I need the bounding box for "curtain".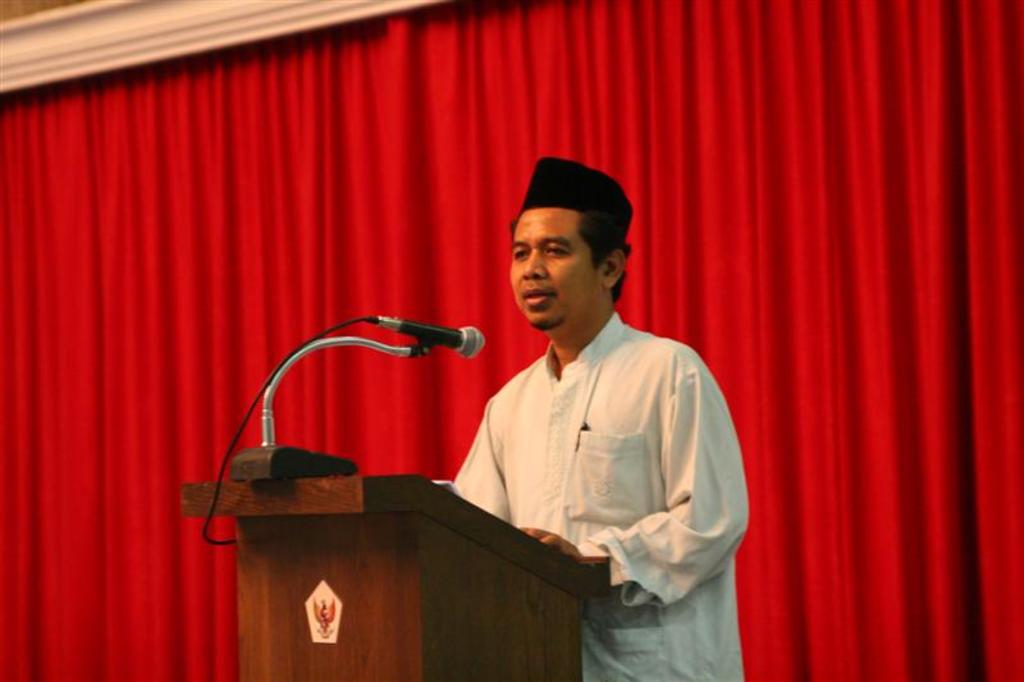
Here it is: 58 0 989 665.
